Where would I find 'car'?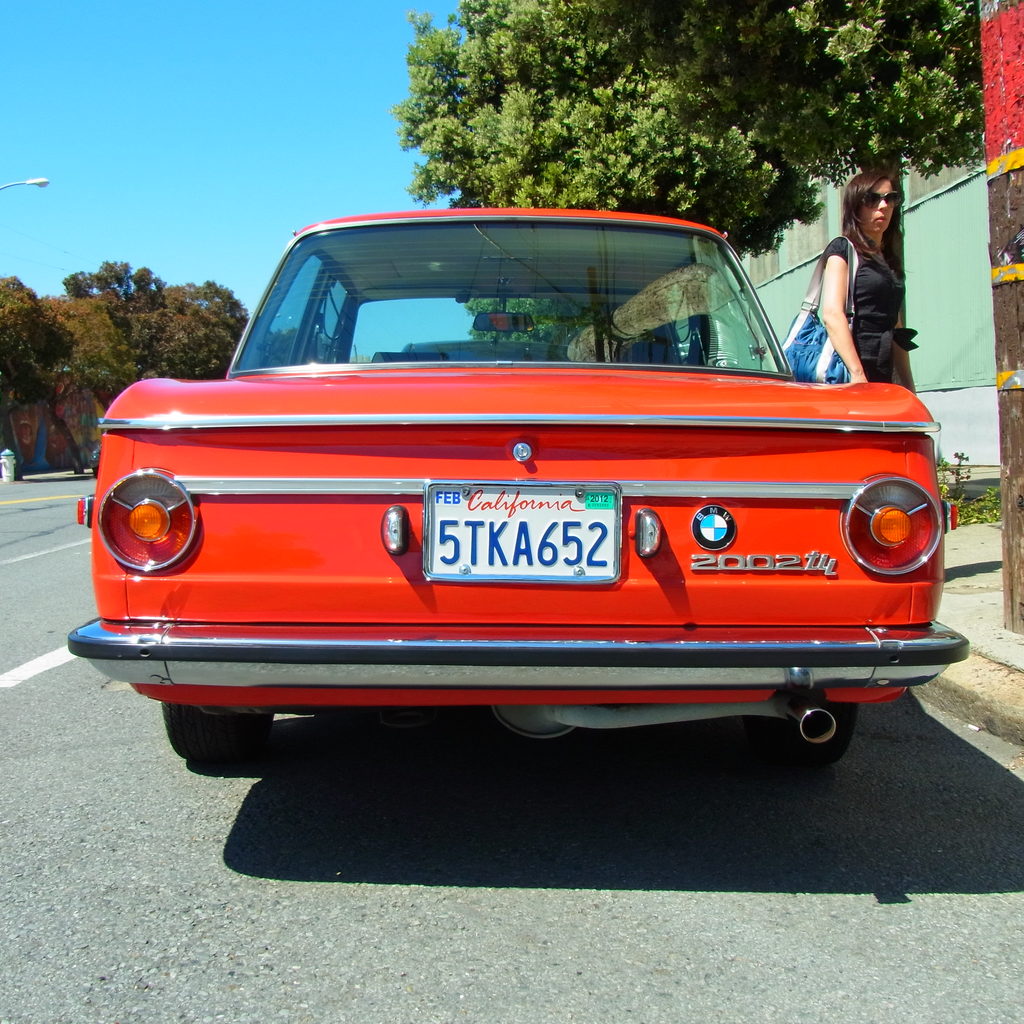
At (left=89, top=445, right=99, bottom=479).
